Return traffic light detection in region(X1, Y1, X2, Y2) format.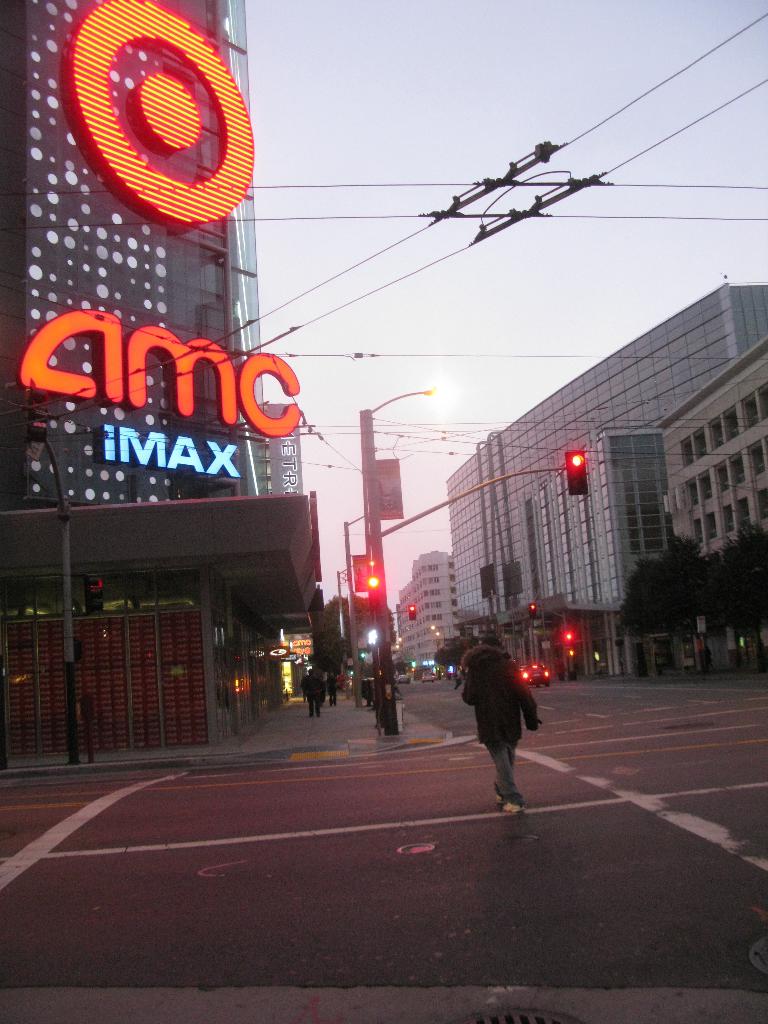
region(364, 628, 384, 646).
